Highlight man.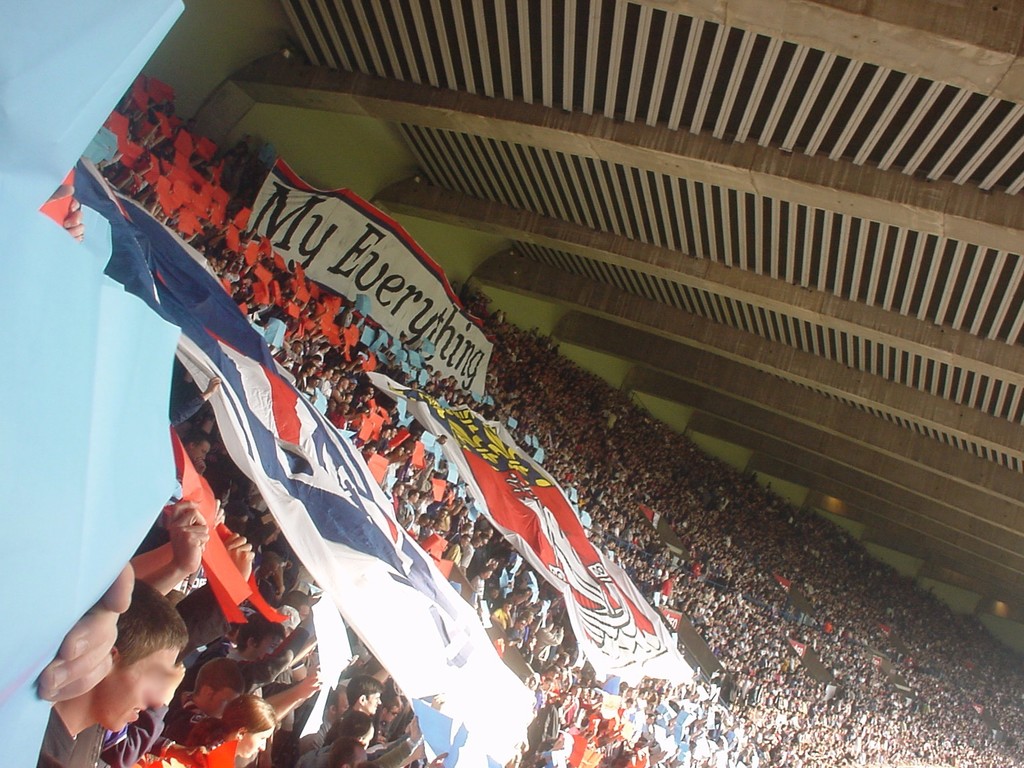
Highlighted region: <box>435,506,452,522</box>.
